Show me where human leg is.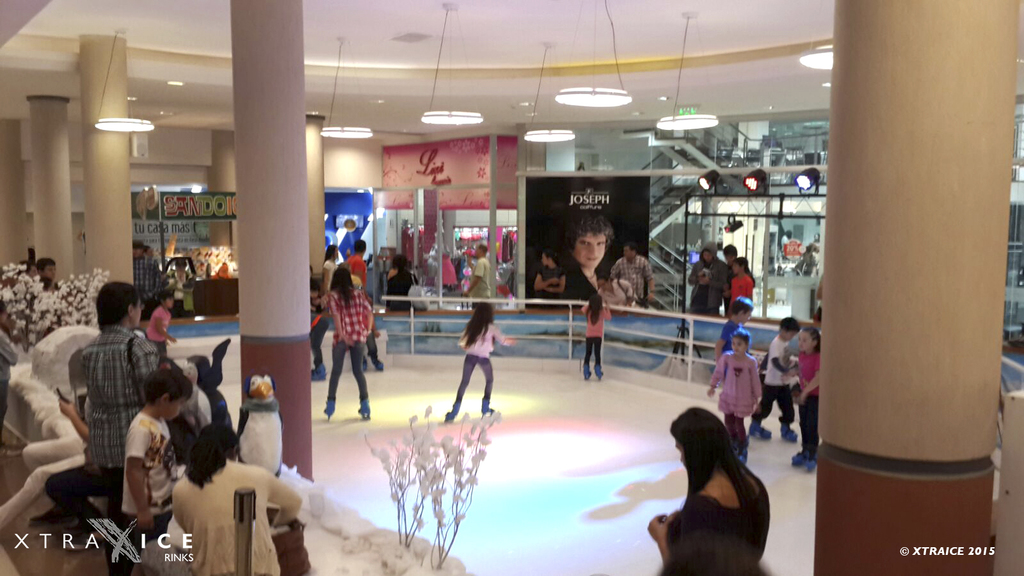
human leg is at [749, 388, 772, 439].
